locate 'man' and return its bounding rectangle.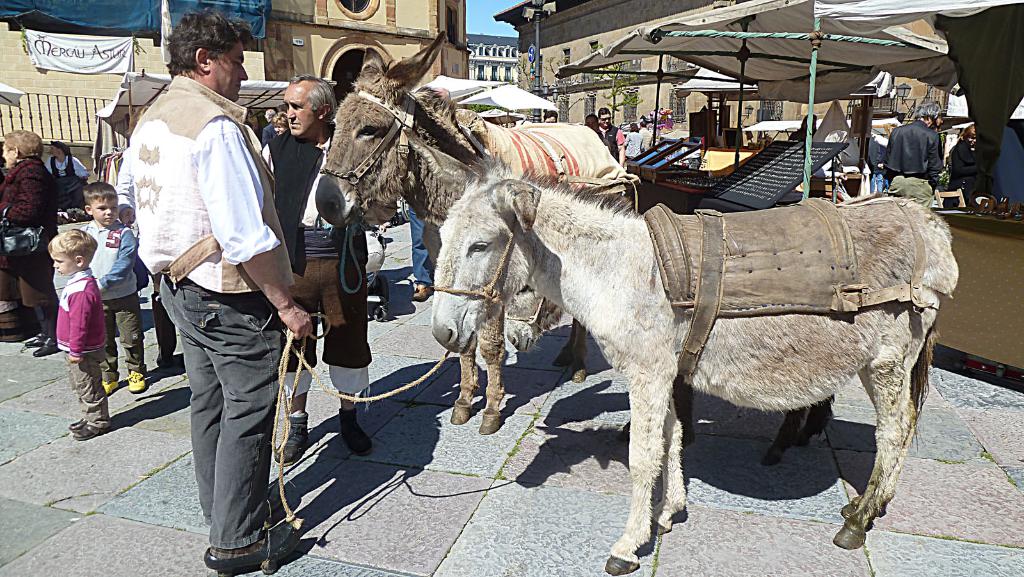
{"x1": 255, "y1": 77, "x2": 384, "y2": 459}.
